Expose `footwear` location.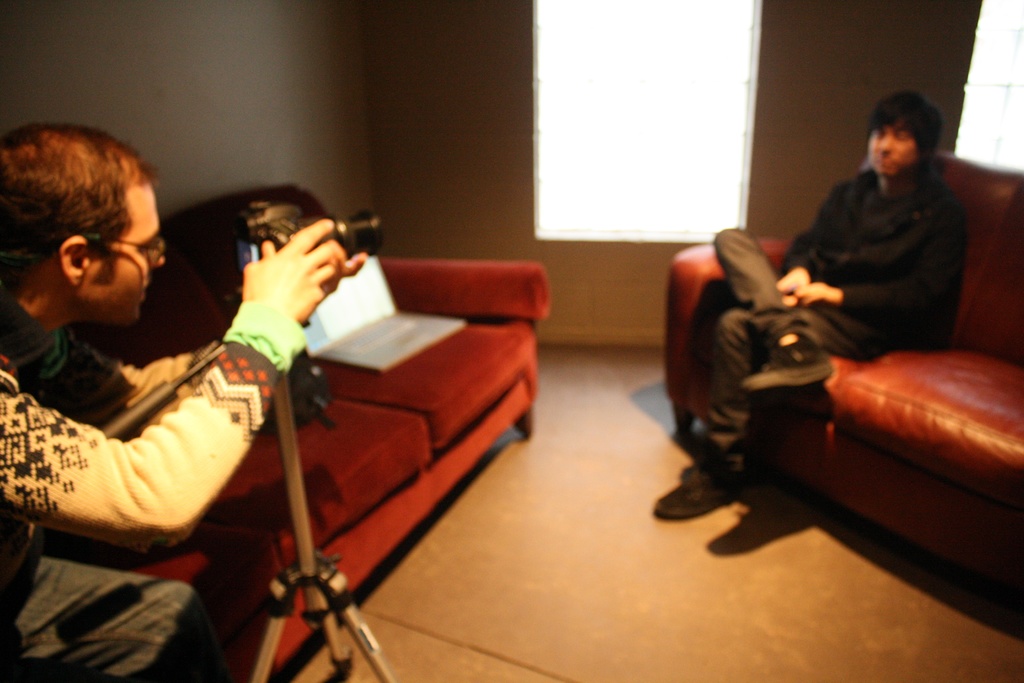
Exposed at bbox(743, 336, 832, 393).
